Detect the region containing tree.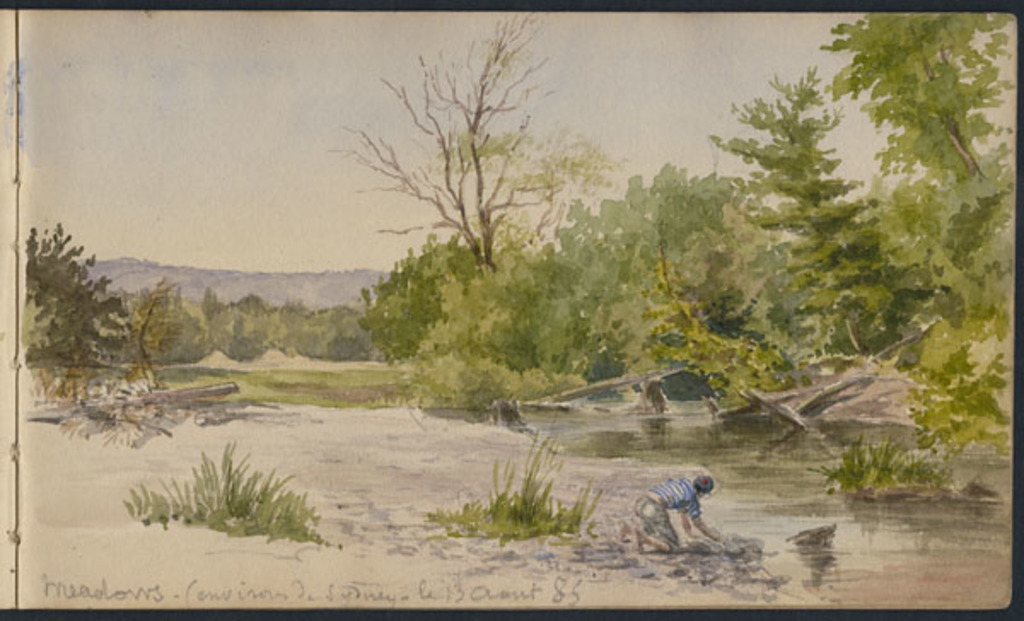
800:12:1015:454.
